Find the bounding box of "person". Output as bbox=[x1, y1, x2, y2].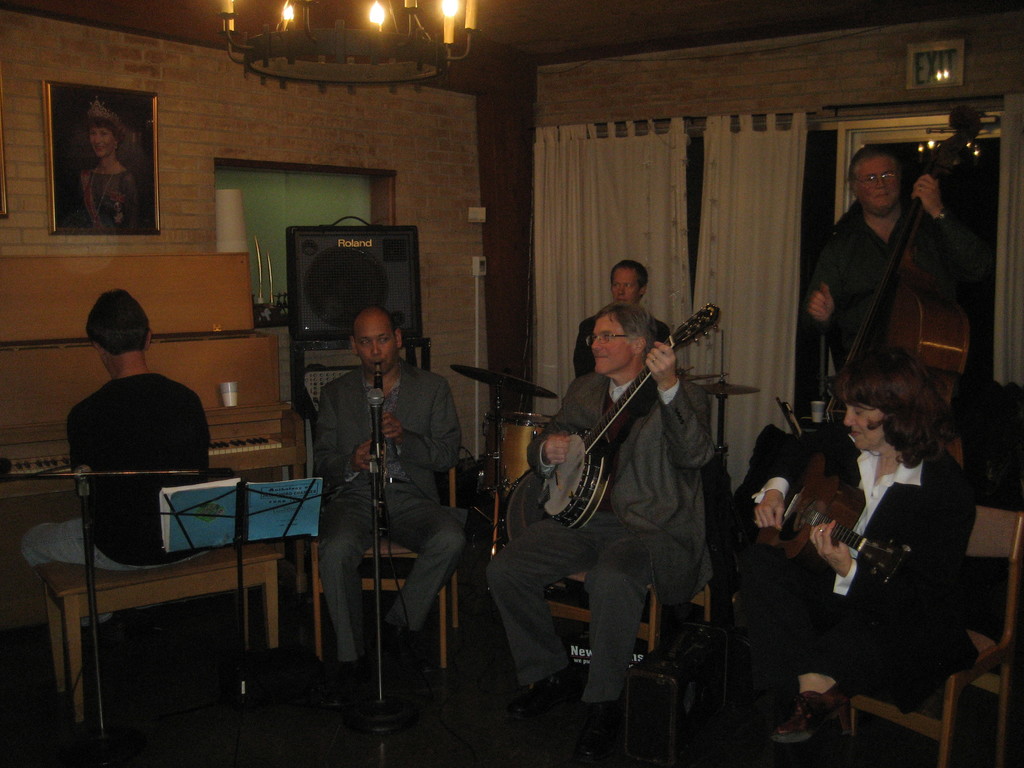
bbox=[301, 302, 468, 715].
